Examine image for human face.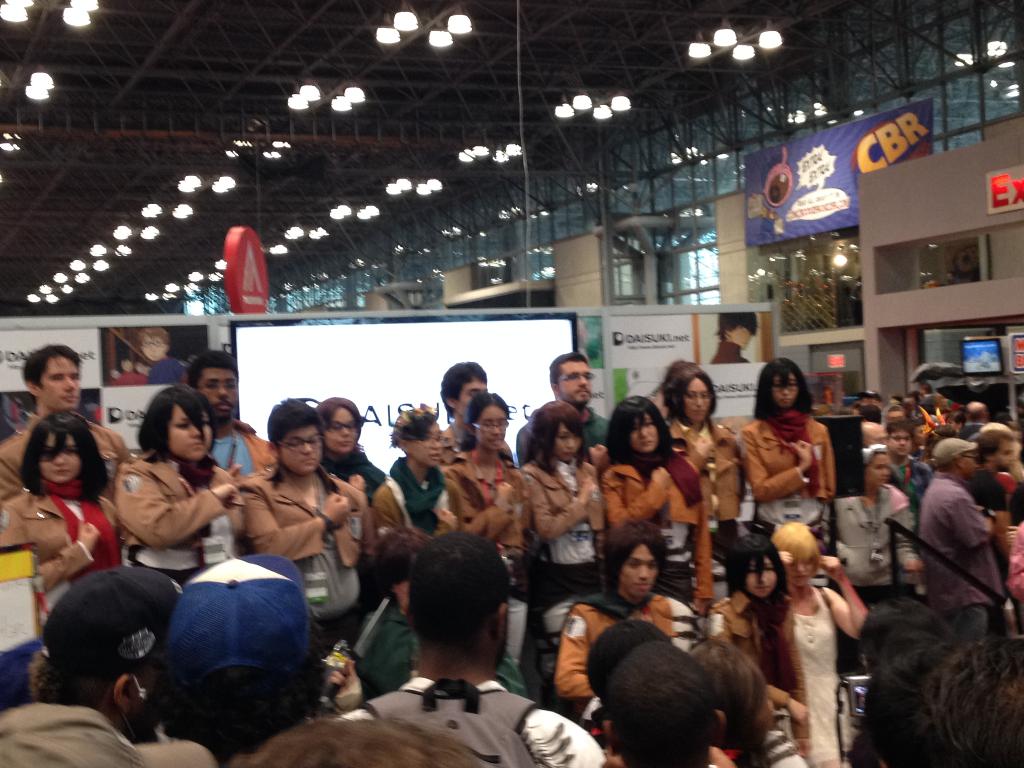
Examination result: 40:433:79:484.
